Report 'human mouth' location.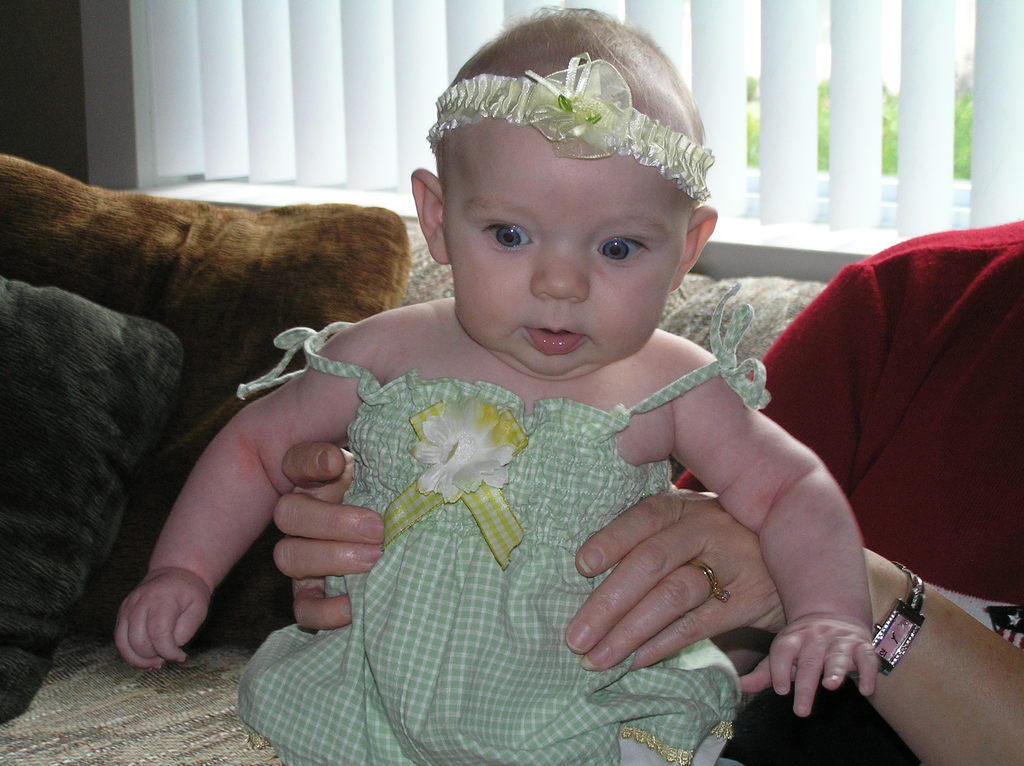
Report: x1=519, y1=318, x2=591, y2=355.
